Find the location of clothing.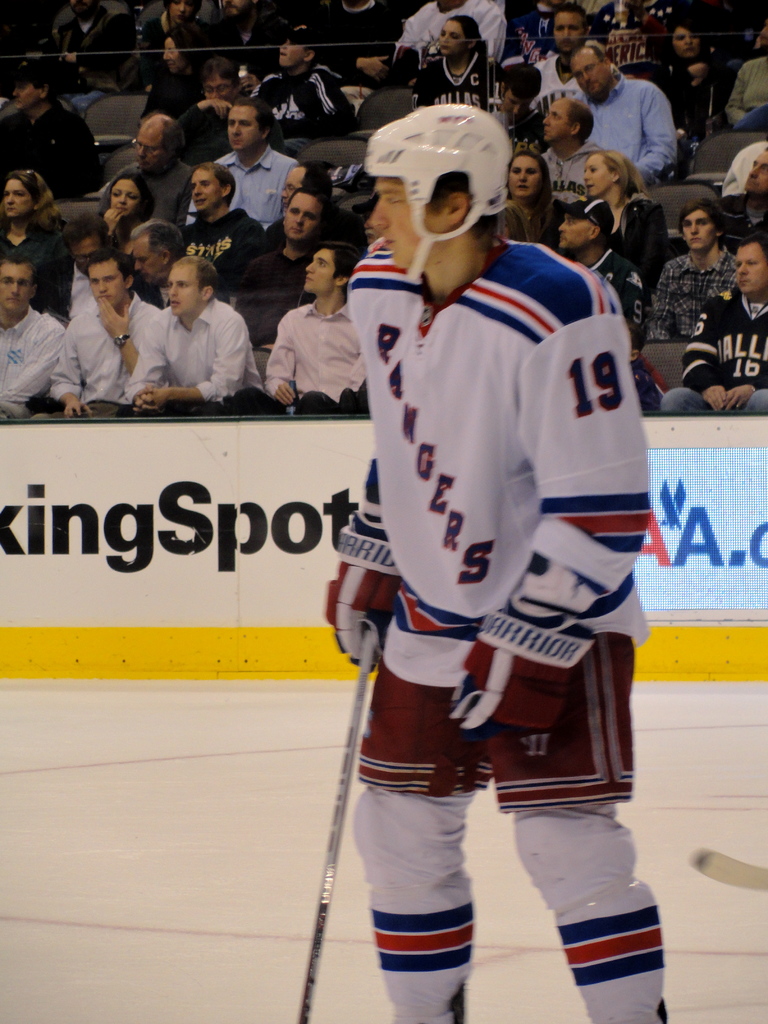
Location: box(104, 166, 197, 220).
